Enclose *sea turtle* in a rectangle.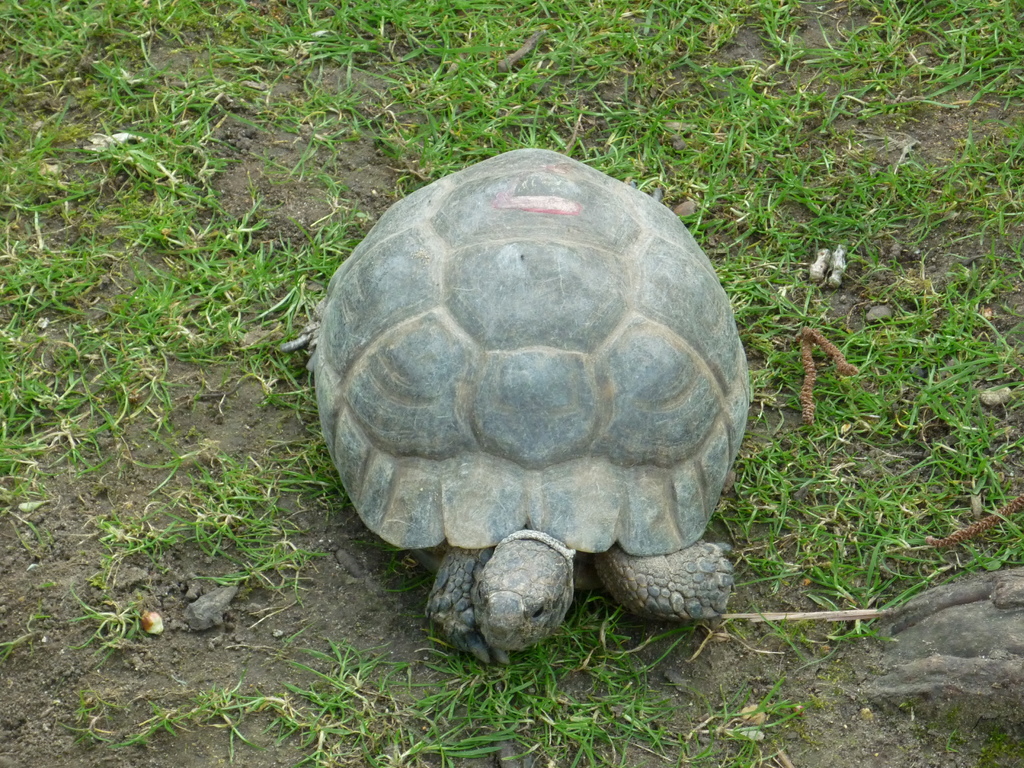
x1=305 y1=143 x2=752 y2=671.
